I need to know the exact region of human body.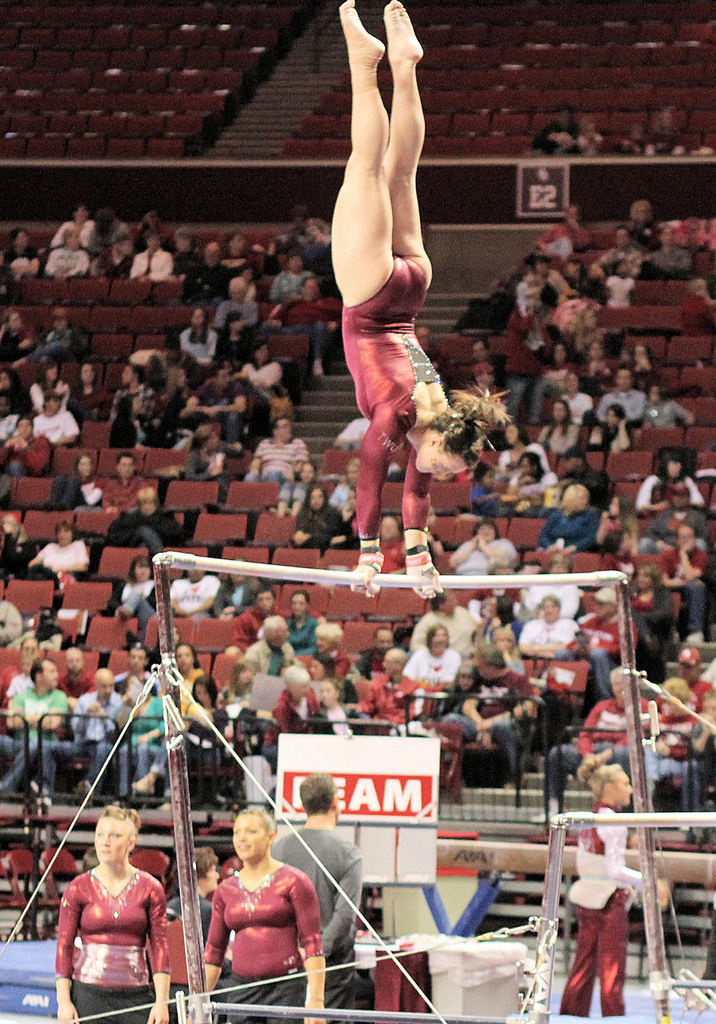
Region: [x1=198, y1=802, x2=326, y2=1023].
